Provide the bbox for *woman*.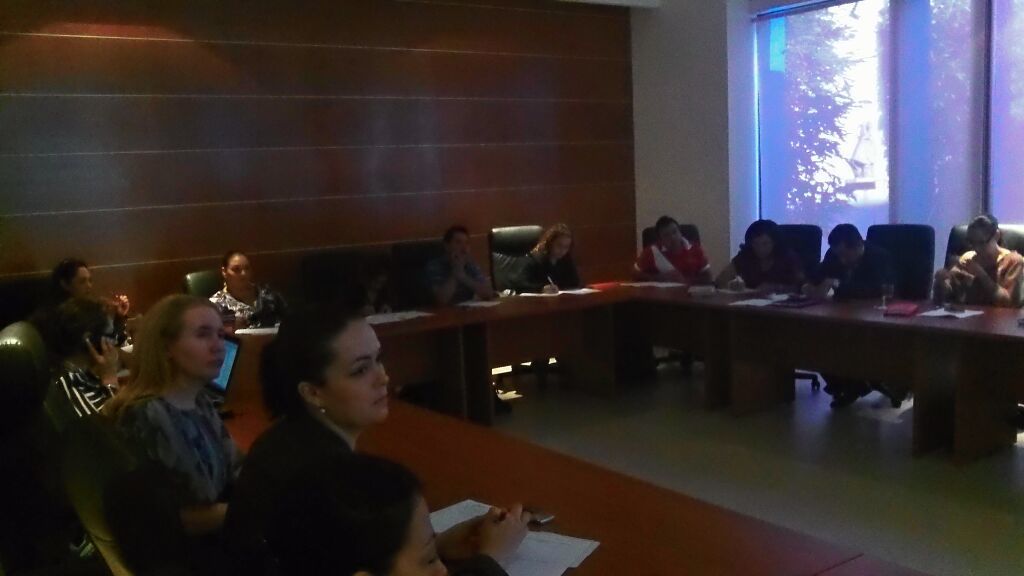
{"x1": 504, "y1": 222, "x2": 581, "y2": 296}.
